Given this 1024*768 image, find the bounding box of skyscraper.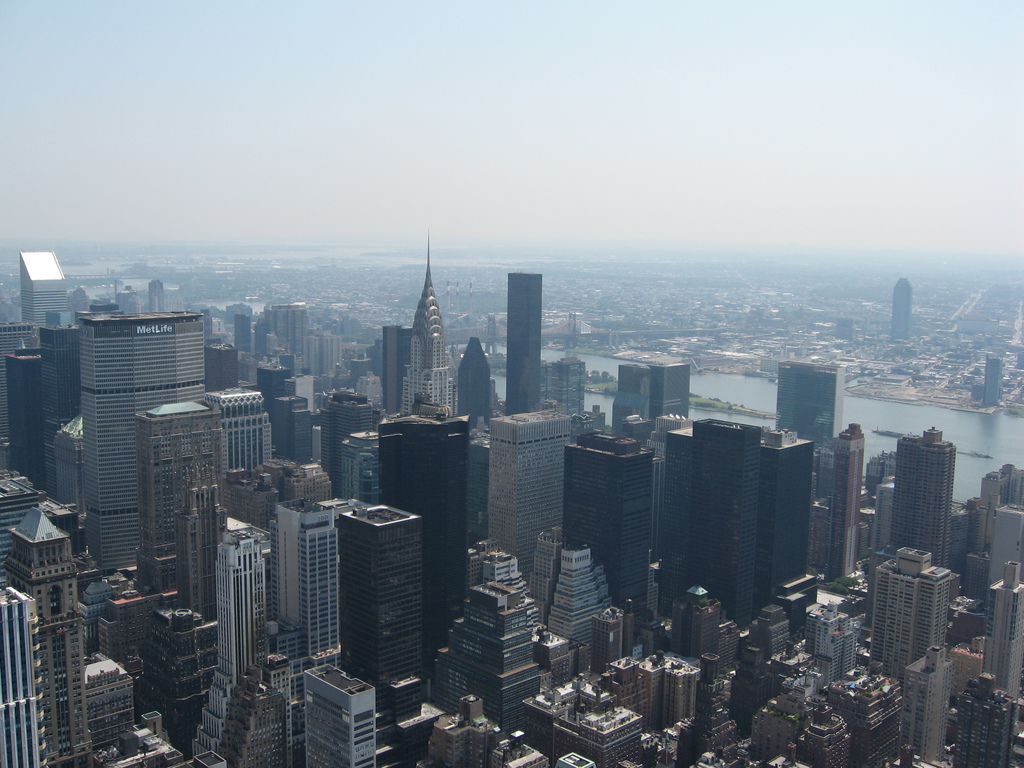
{"x1": 296, "y1": 337, "x2": 349, "y2": 392}.
